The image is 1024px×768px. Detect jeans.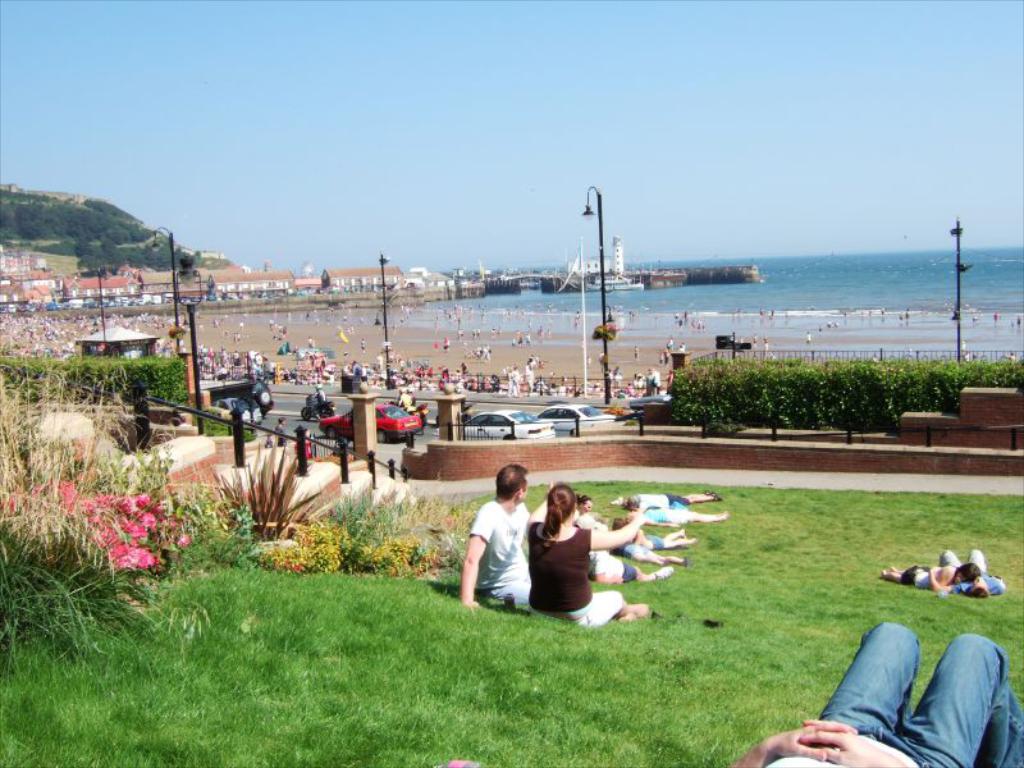
Detection: <bbox>623, 545, 649, 554</bbox>.
